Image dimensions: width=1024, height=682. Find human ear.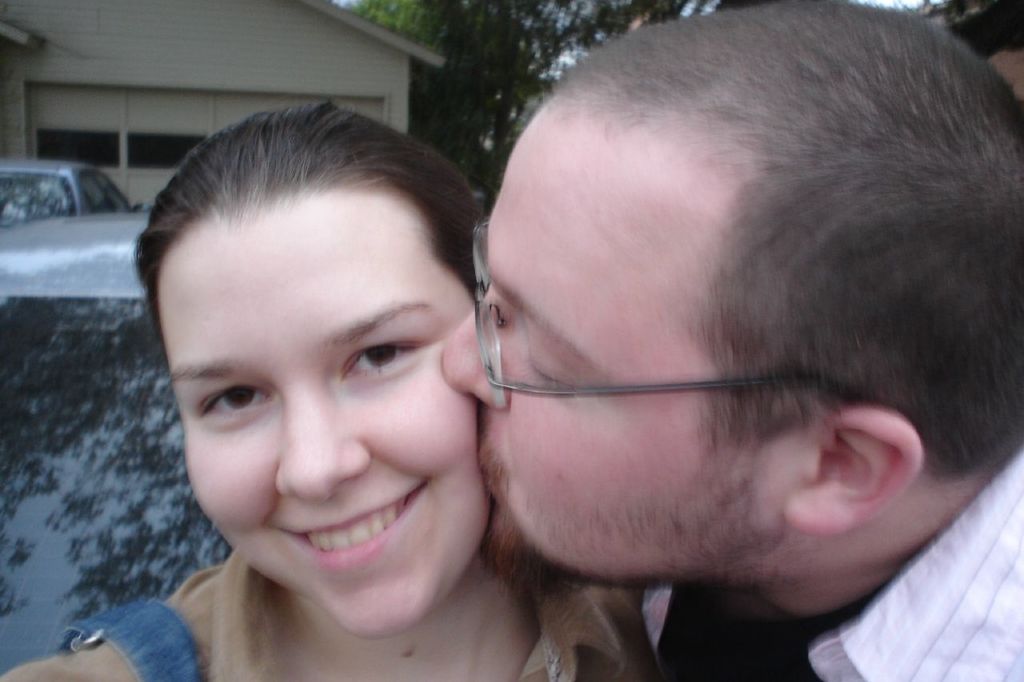
bbox(782, 402, 926, 538).
